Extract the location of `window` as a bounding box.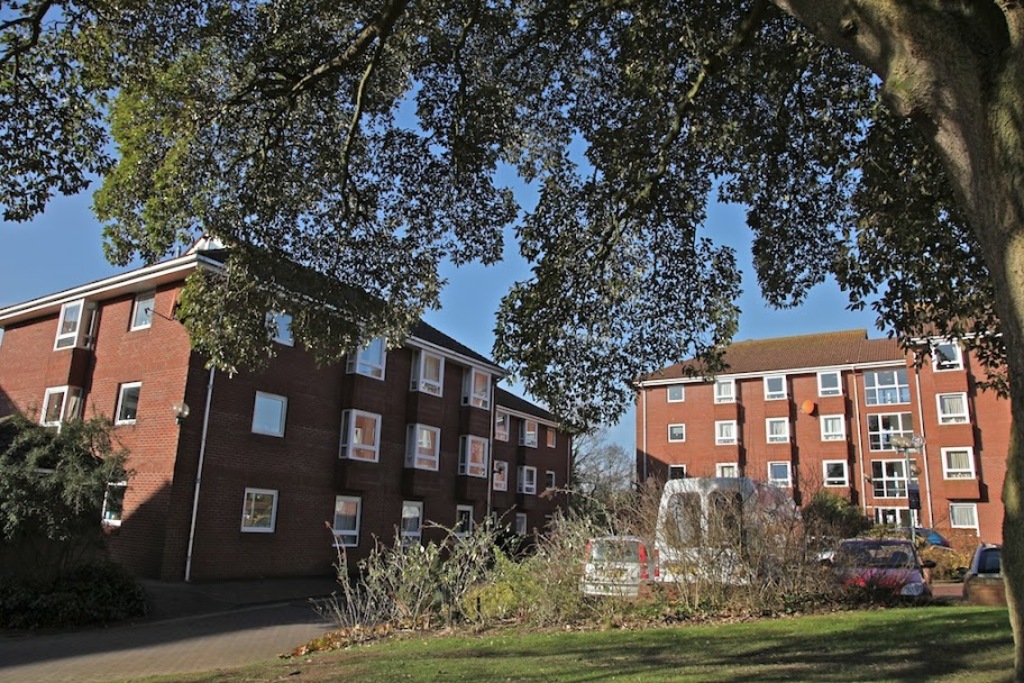
936:443:973:480.
